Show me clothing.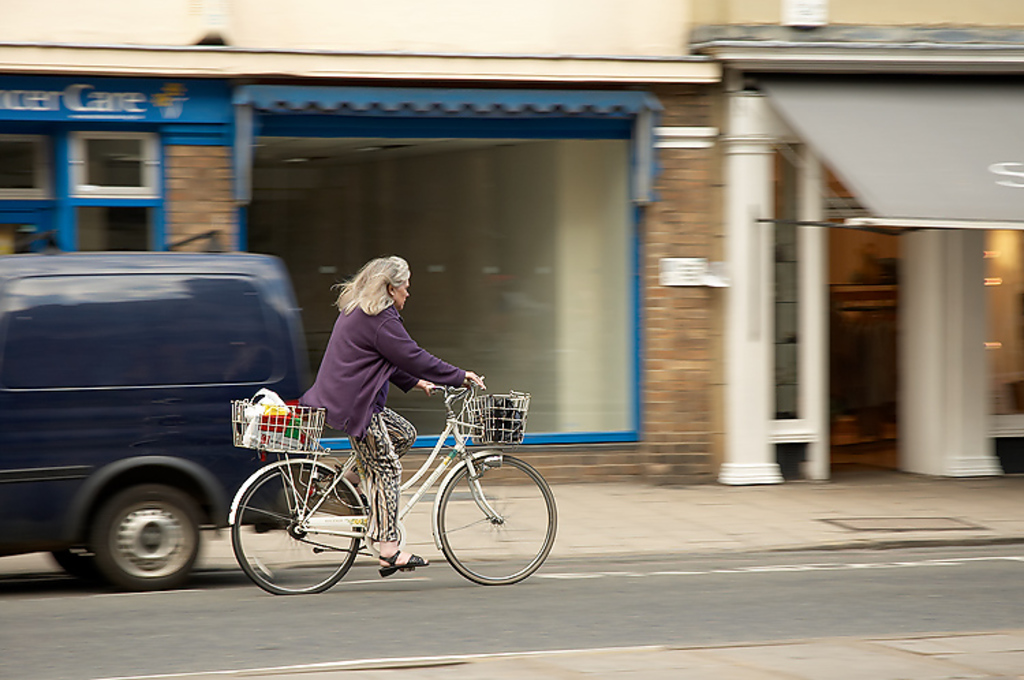
clothing is here: [left=299, top=300, right=468, bottom=434].
